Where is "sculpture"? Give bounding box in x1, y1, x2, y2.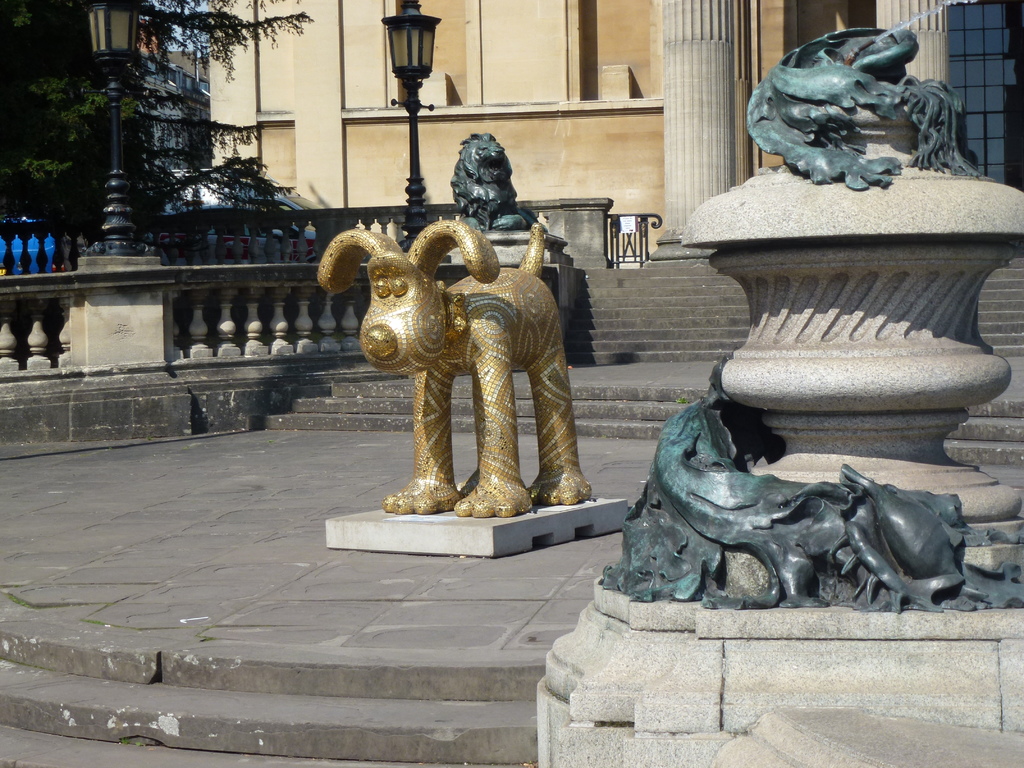
596, 353, 1023, 610.
